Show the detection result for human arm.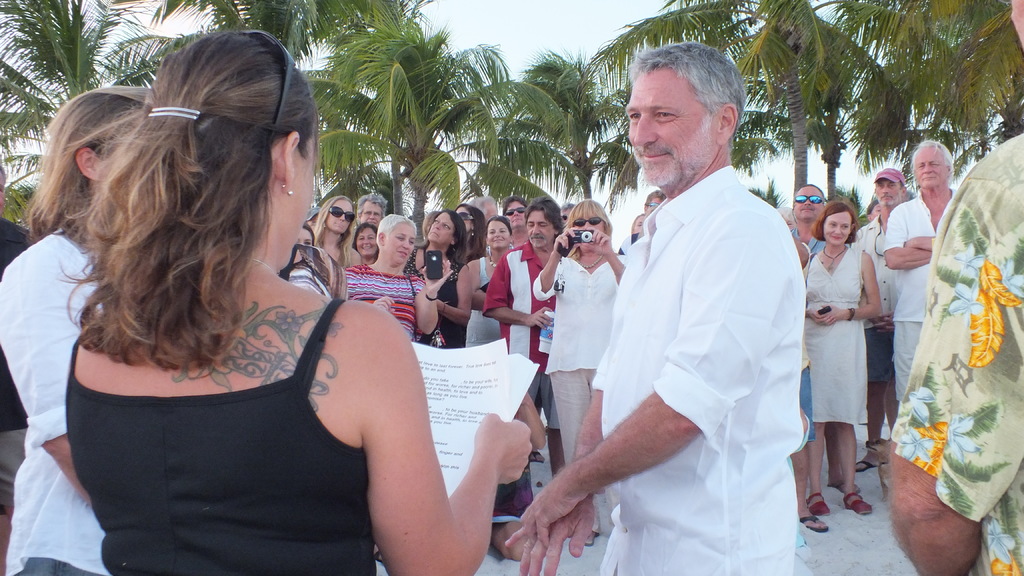
{"left": 484, "top": 252, "right": 554, "bottom": 330}.
